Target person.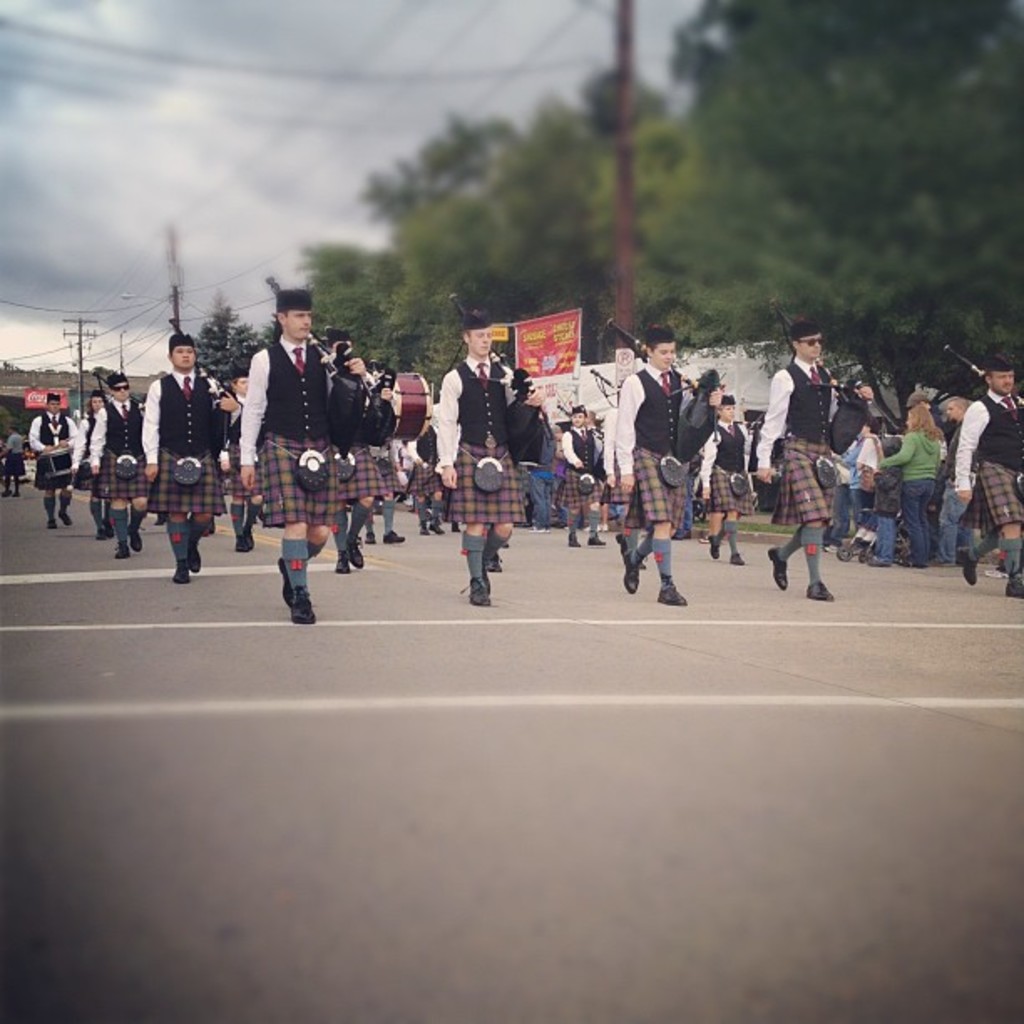
Target region: box=[0, 425, 32, 495].
